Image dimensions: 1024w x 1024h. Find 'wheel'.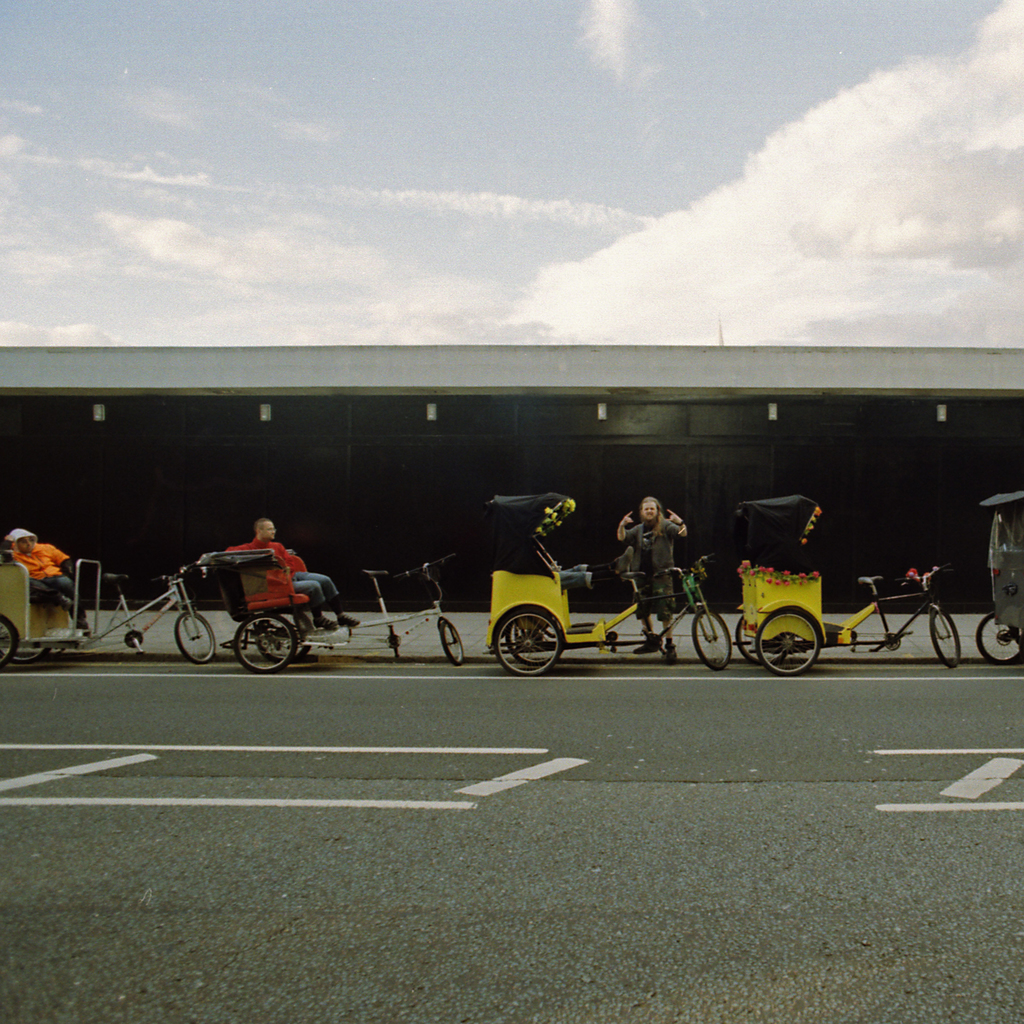
0,611,25,672.
